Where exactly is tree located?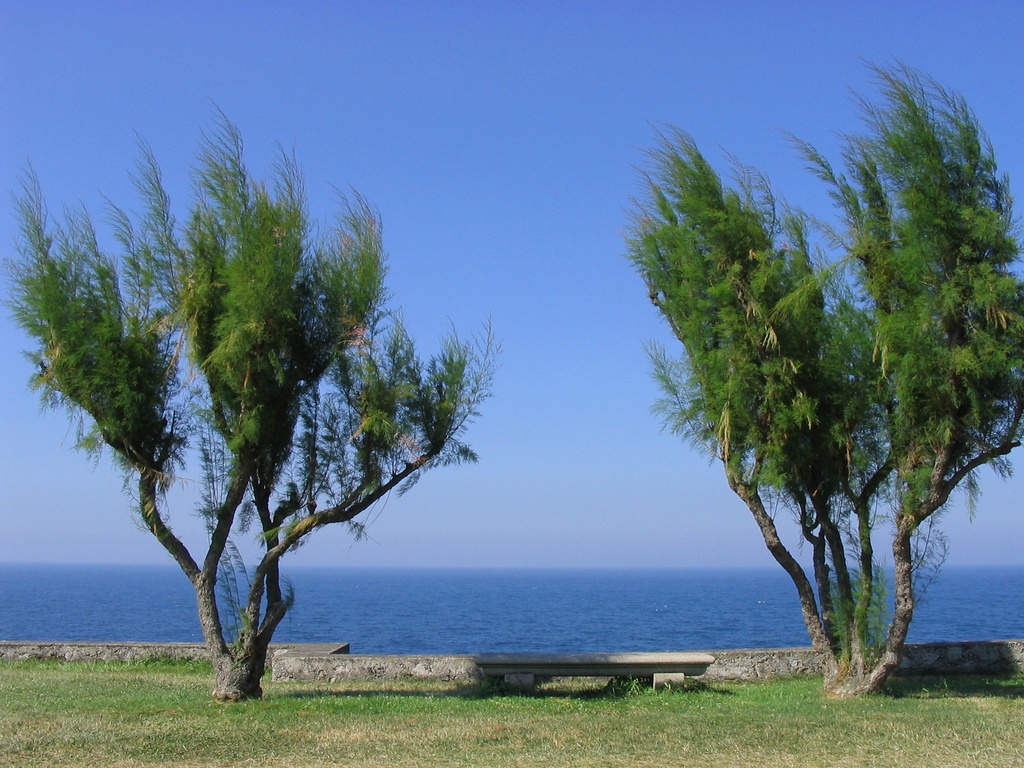
Its bounding box is bbox(614, 40, 1023, 700).
